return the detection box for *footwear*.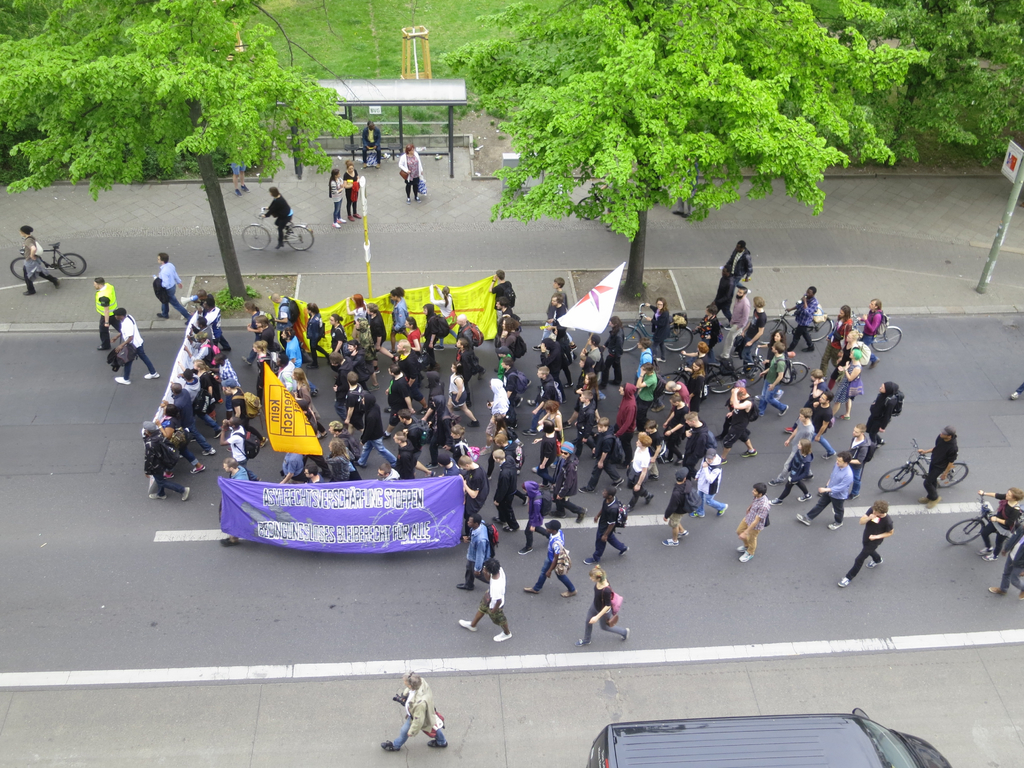
[157, 311, 169, 319].
